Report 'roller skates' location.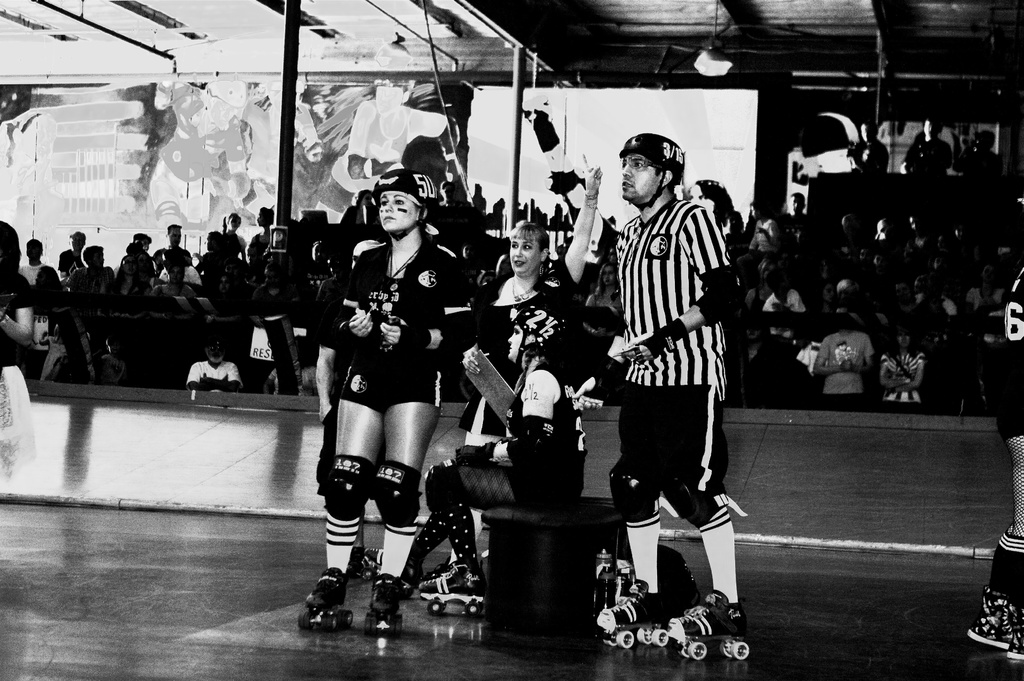
Report: x1=400, y1=561, x2=419, y2=589.
